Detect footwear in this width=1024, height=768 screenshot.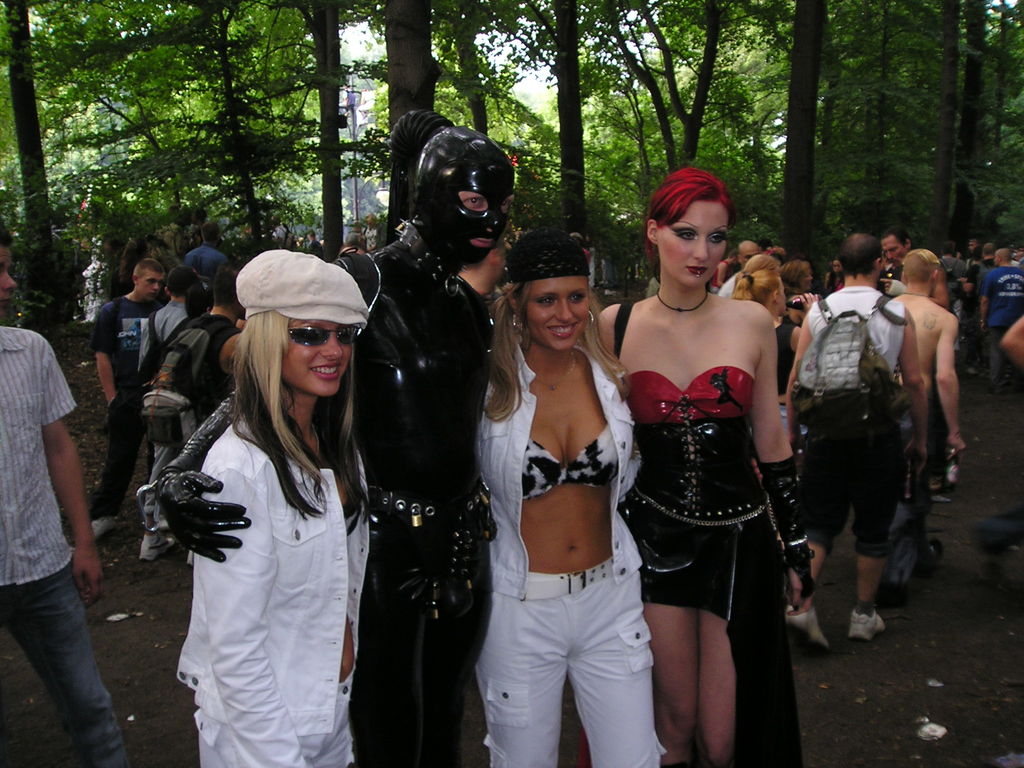
Detection: (left=136, top=528, right=172, bottom=561).
